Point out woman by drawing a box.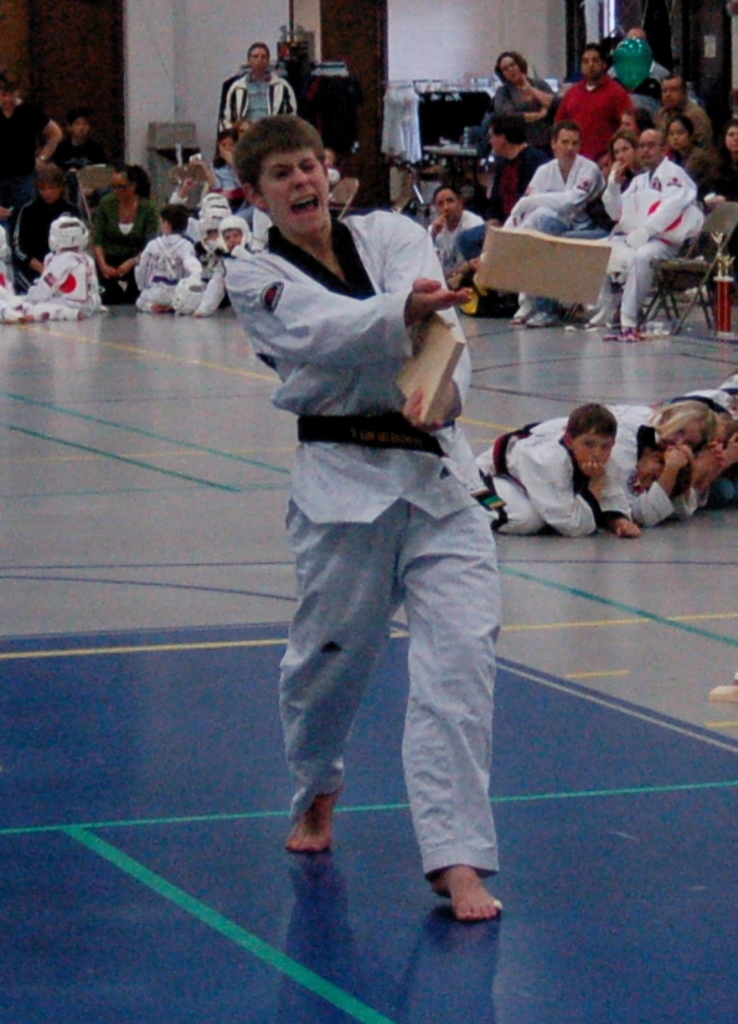
region(705, 105, 737, 201).
